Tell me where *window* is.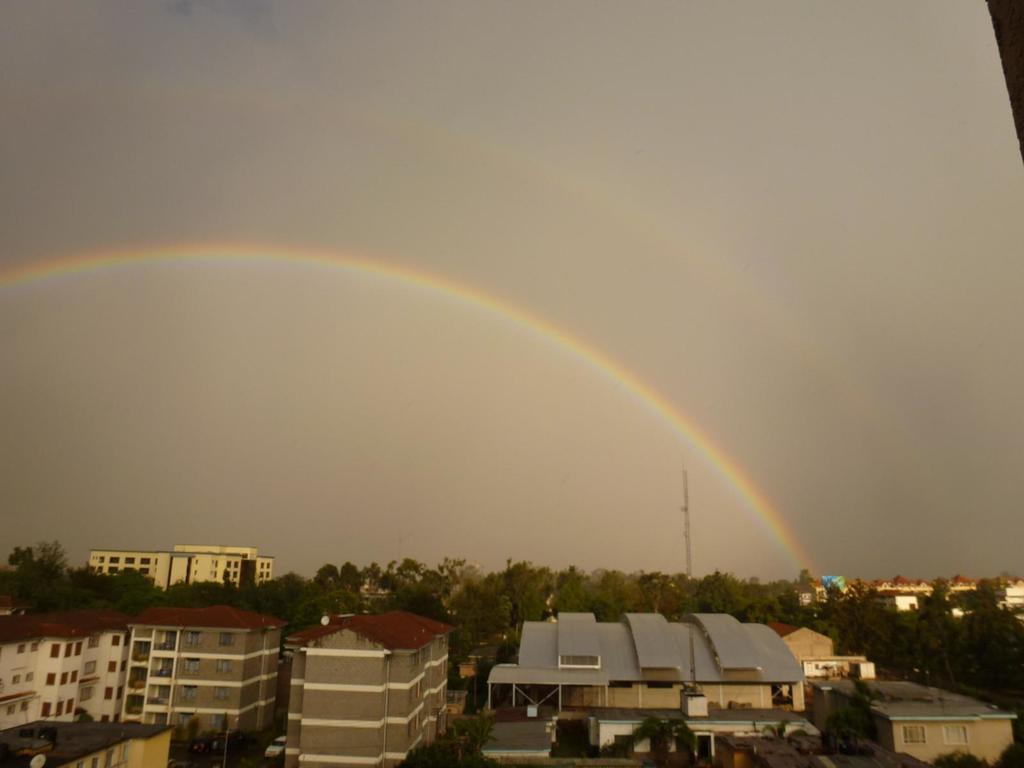
*window* is at 129 660 146 688.
